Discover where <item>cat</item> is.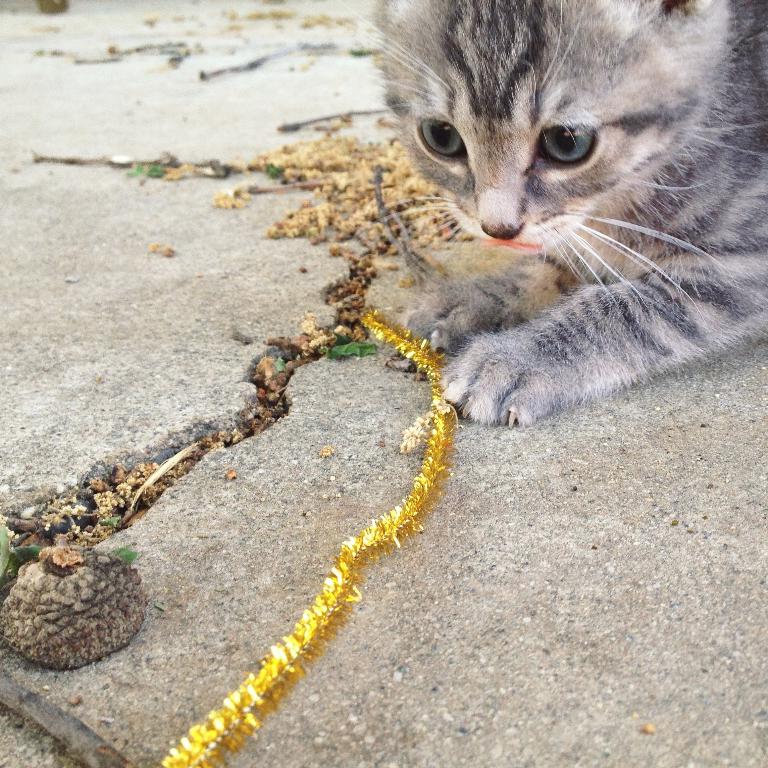
Discovered at Rect(368, 1, 767, 425).
